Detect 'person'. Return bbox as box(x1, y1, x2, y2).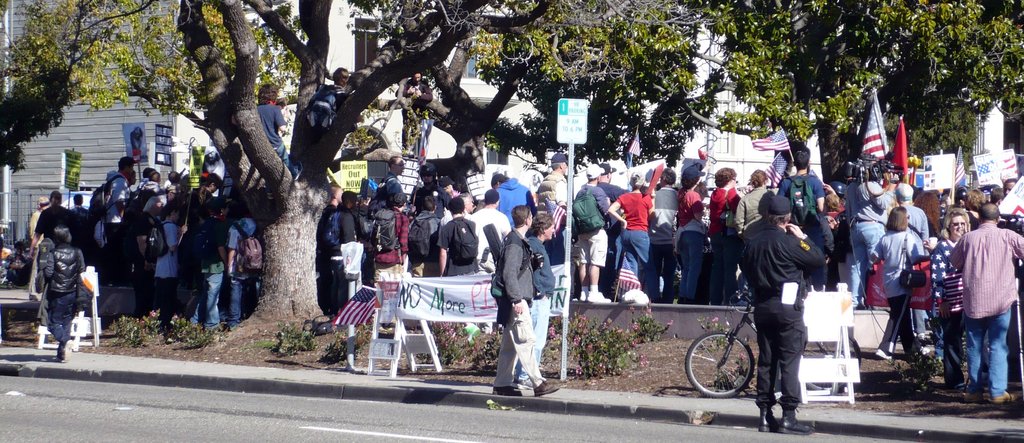
box(709, 160, 746, 302).
